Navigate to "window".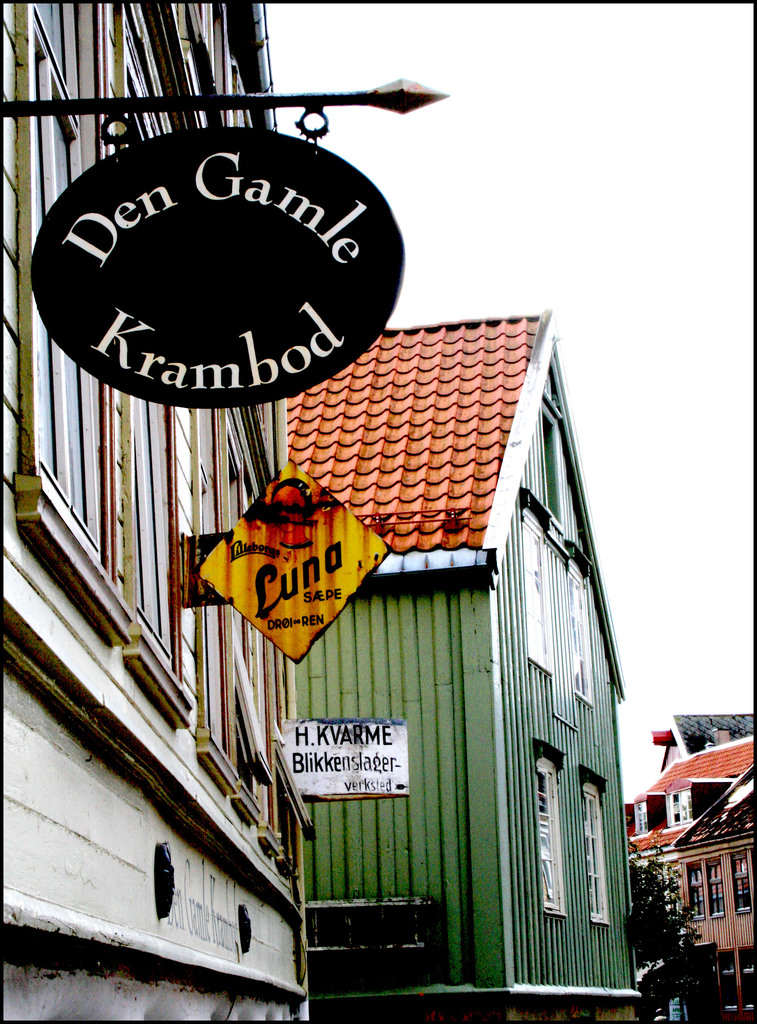
Navigation target: Rect(581, 786, 607, 922).
